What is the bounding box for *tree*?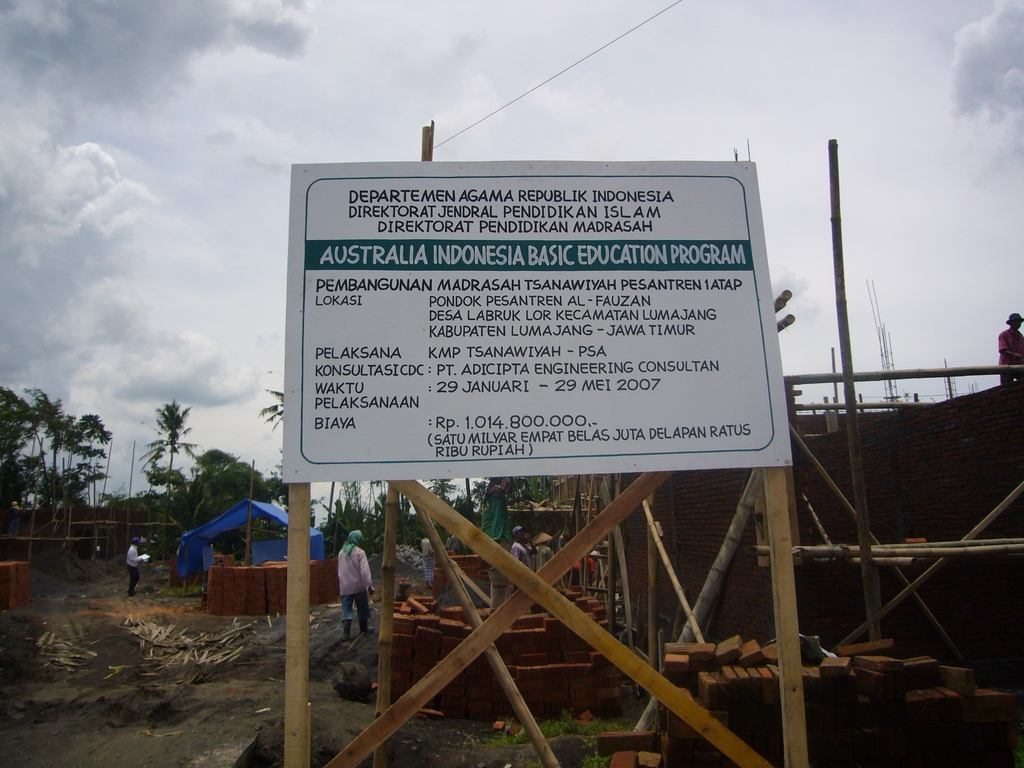
Rect(422, 475, 480, 552).
